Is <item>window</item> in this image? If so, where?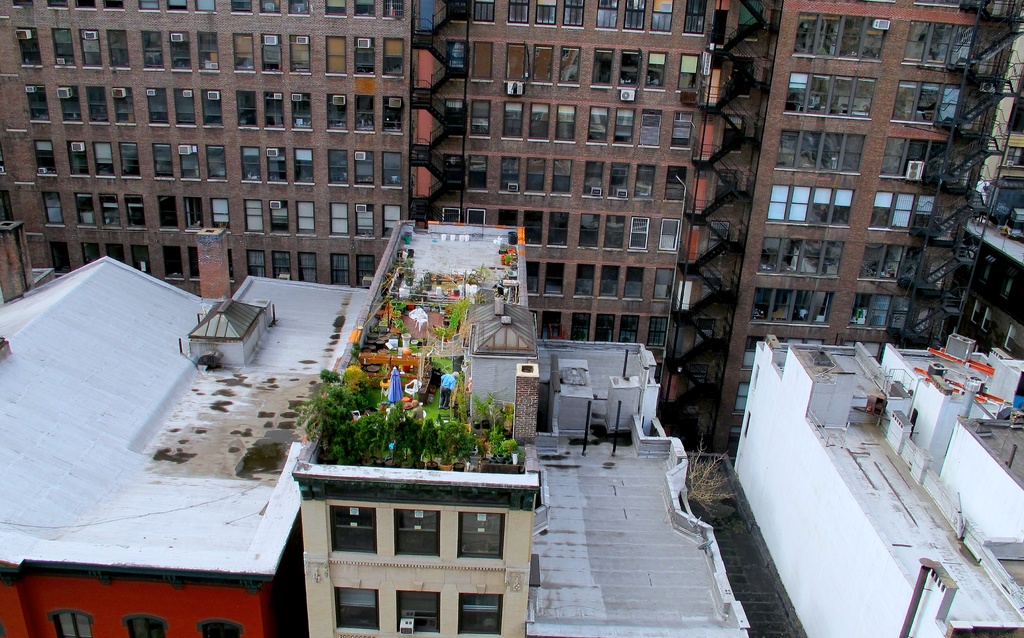
Yes, at bbox=[504, 100, 524, 140].
